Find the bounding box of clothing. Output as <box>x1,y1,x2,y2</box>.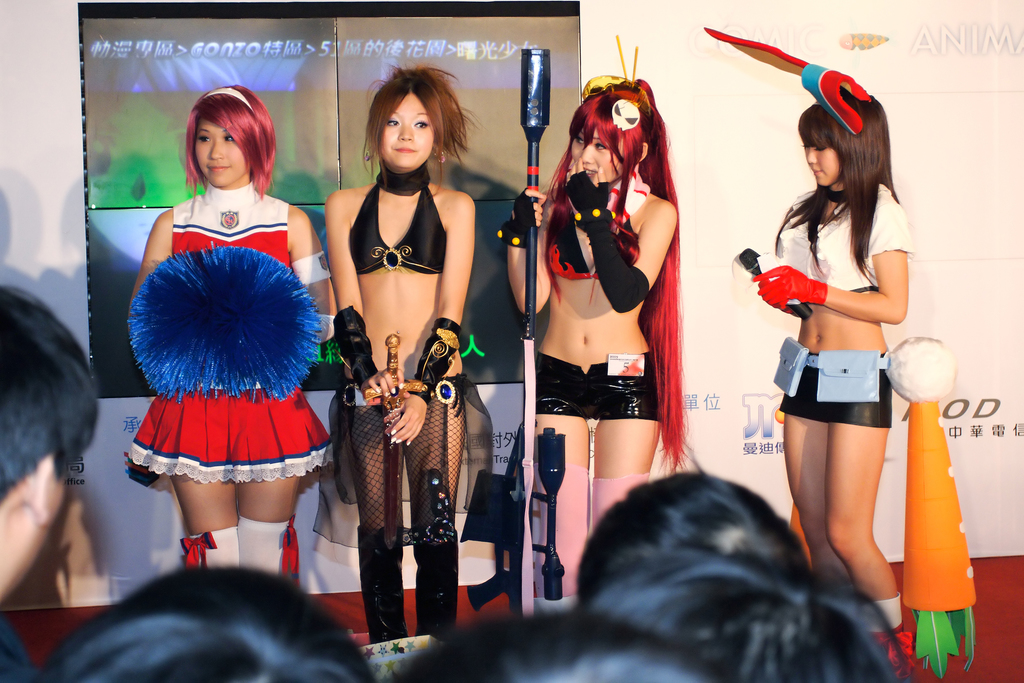
<box>772,336,895,431</box>.
